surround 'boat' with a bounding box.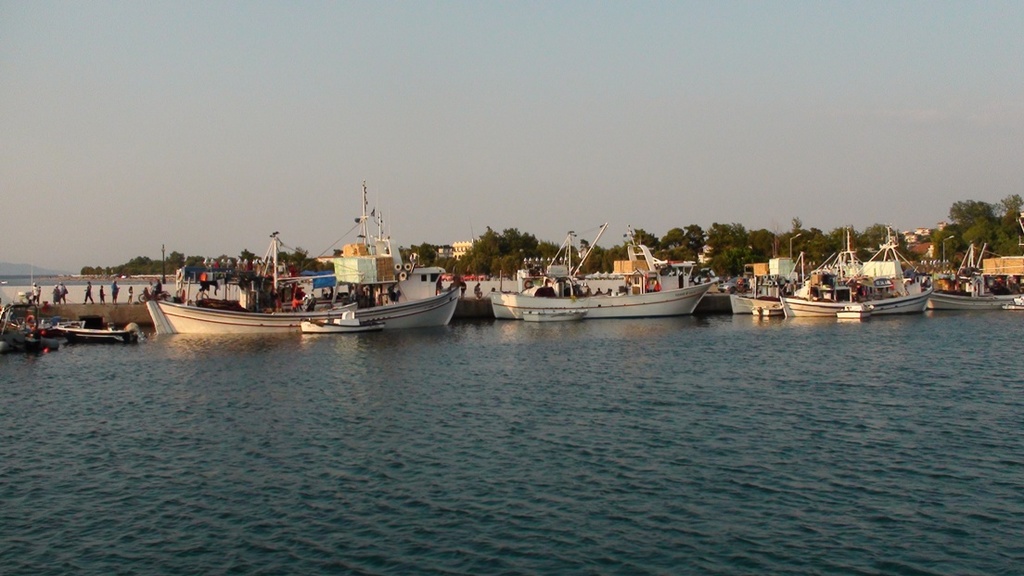
(x1=37, y1=314, x2=144, y2=342).
